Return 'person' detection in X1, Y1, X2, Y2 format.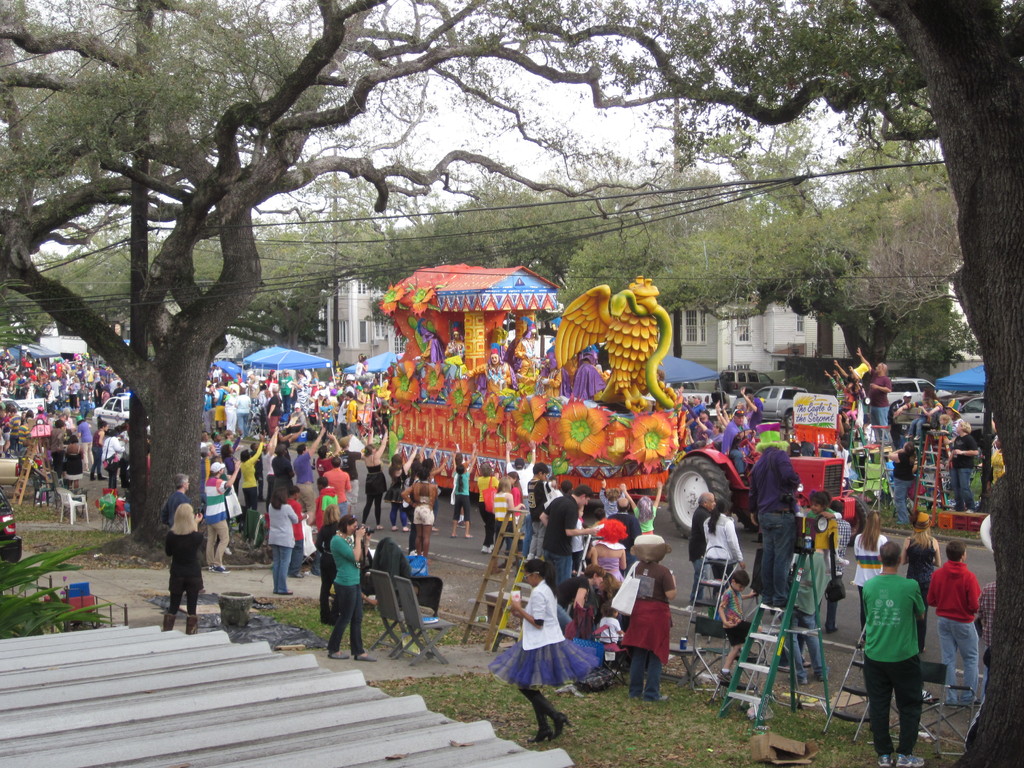
829, 368, 858, 440.
